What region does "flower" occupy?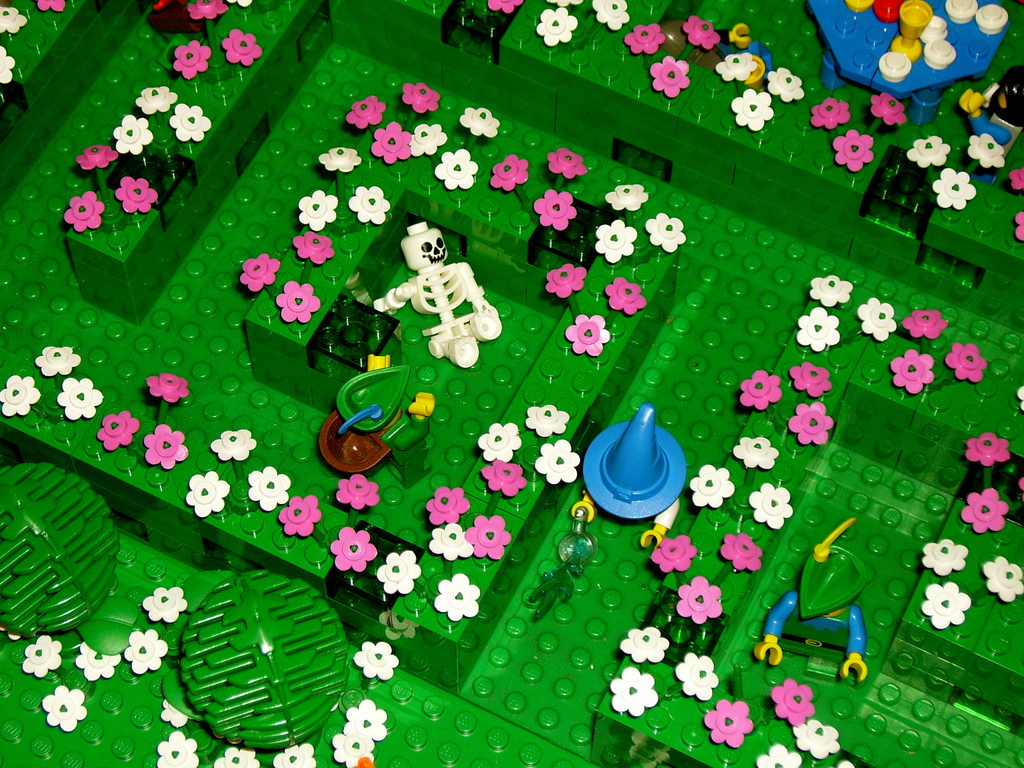
[left=474, top=421, right=521, bottom=465].
